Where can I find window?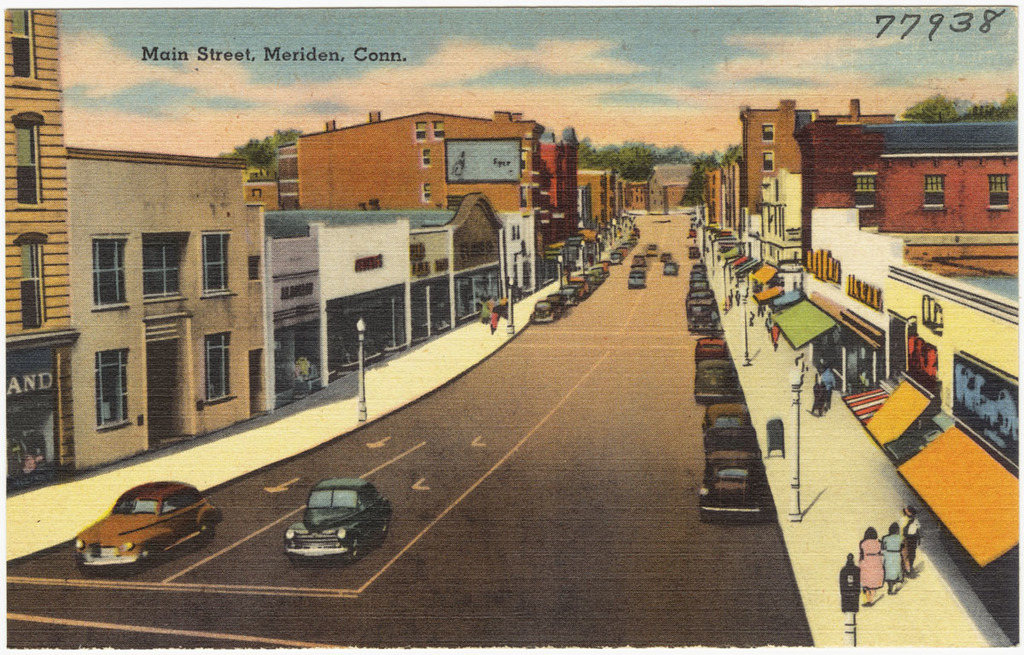
You can find it at detection(205, 330, 234, 401).
